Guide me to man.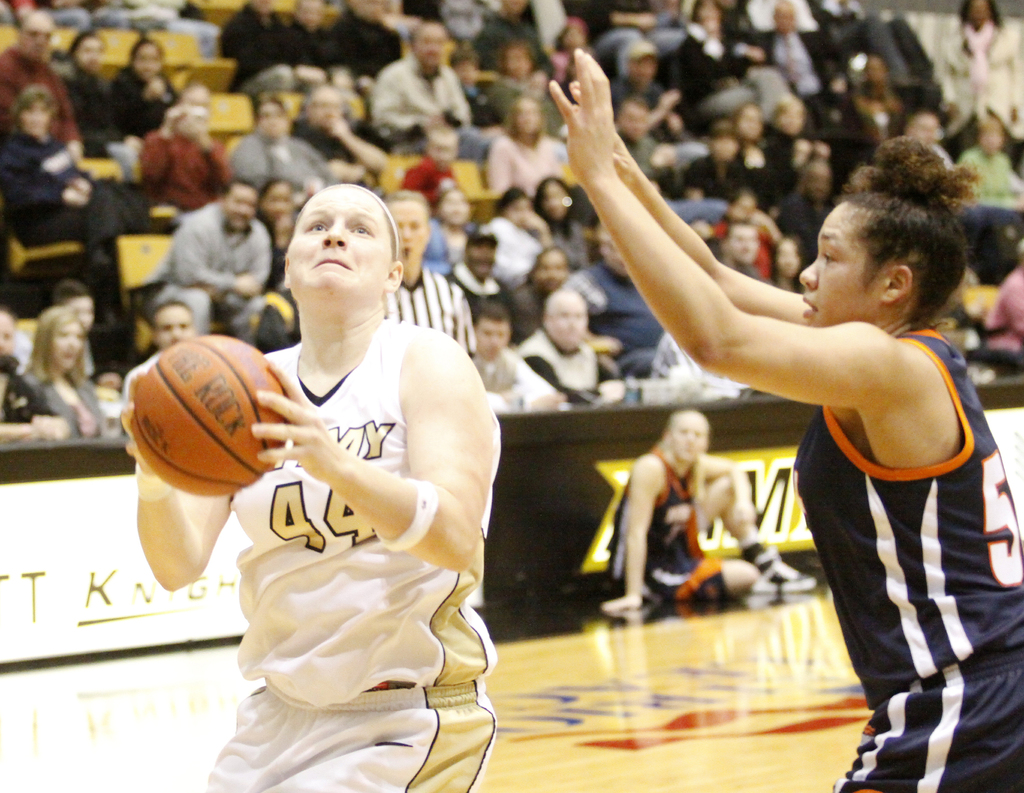
Guidance: crop(513, 280, 627, 415).
